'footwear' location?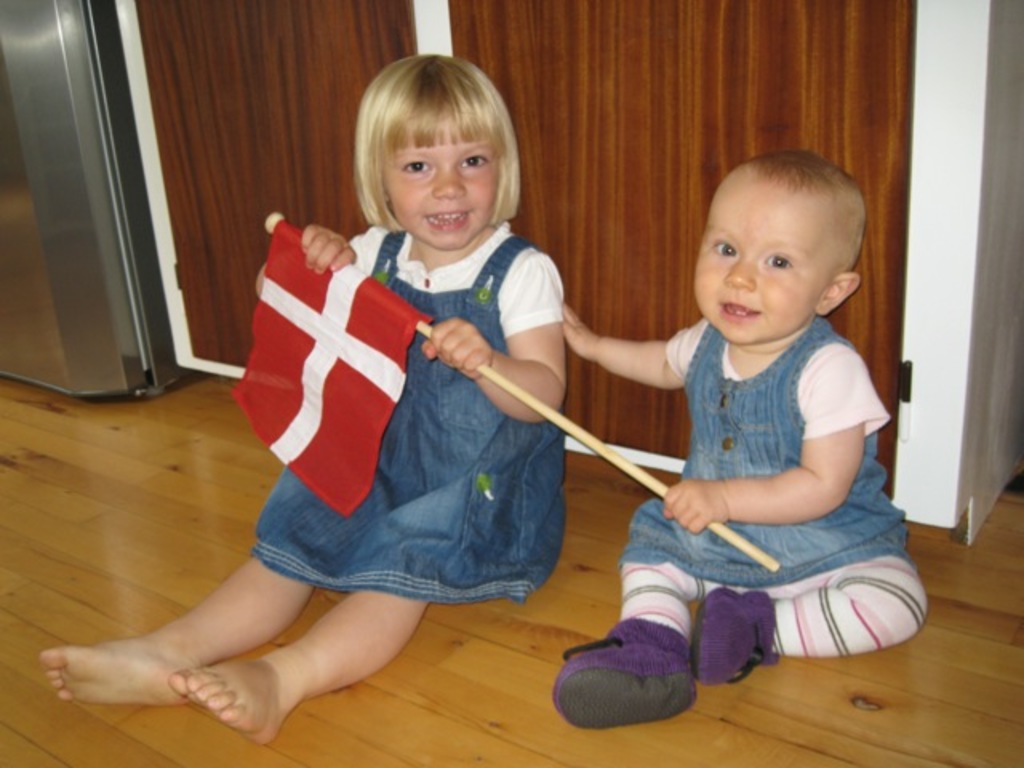
detection(688, 589, 774, 686)
